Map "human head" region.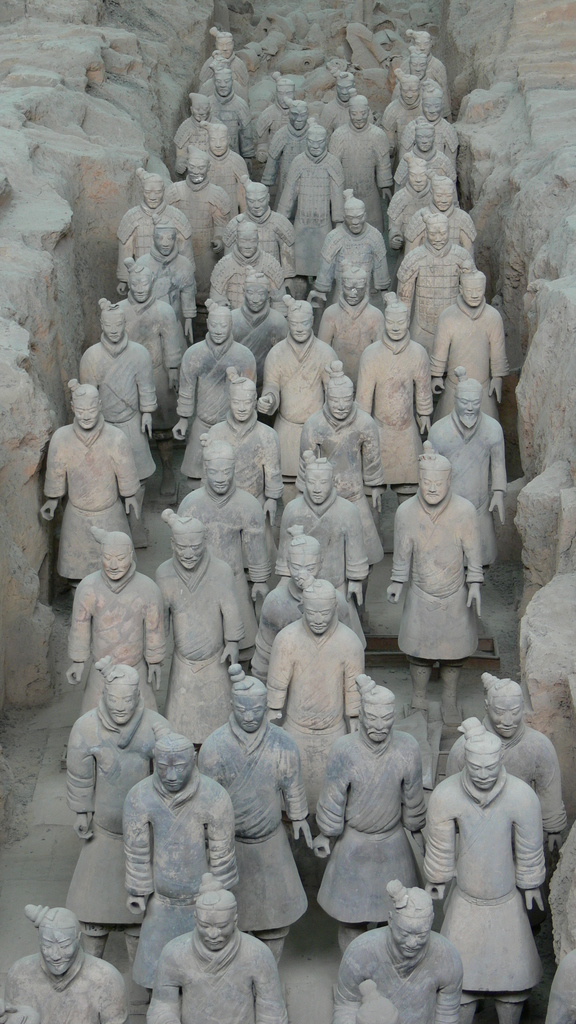
Mapped to 394:74:424:108.
